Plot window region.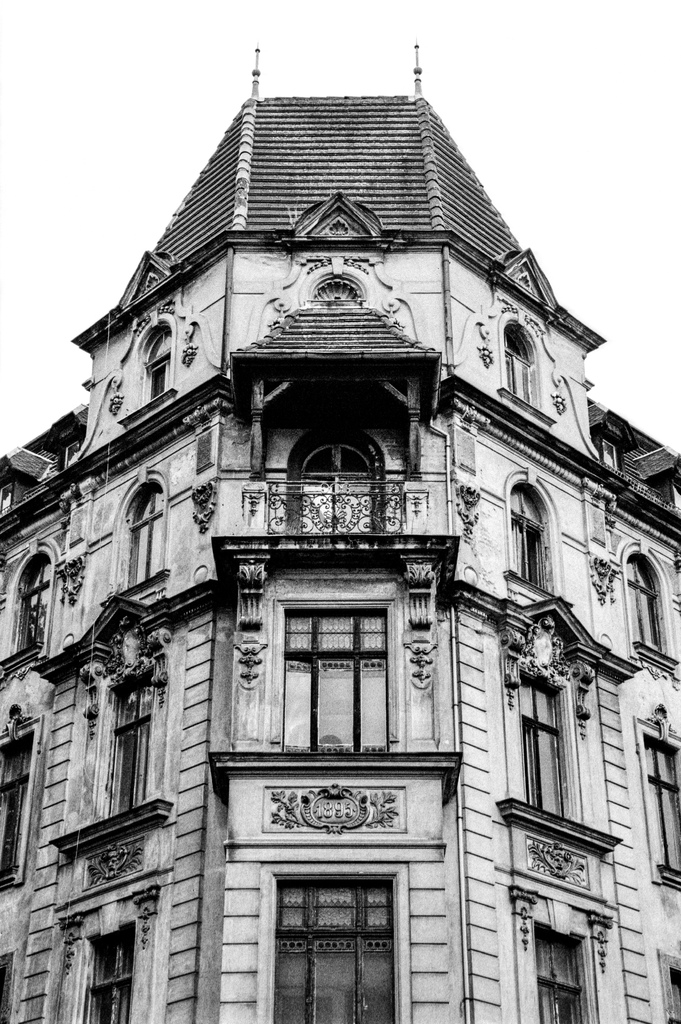
Plotted at select_region(83, 921, 127, 1019).
